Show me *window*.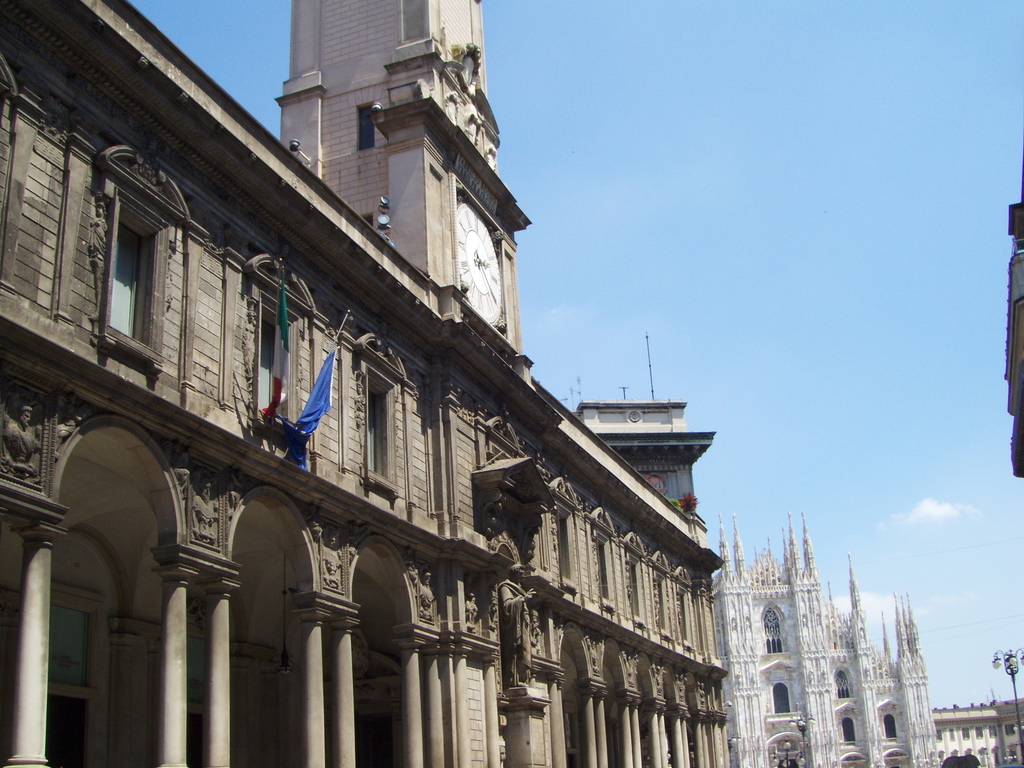
*window* is here: [89,161,186,385].
